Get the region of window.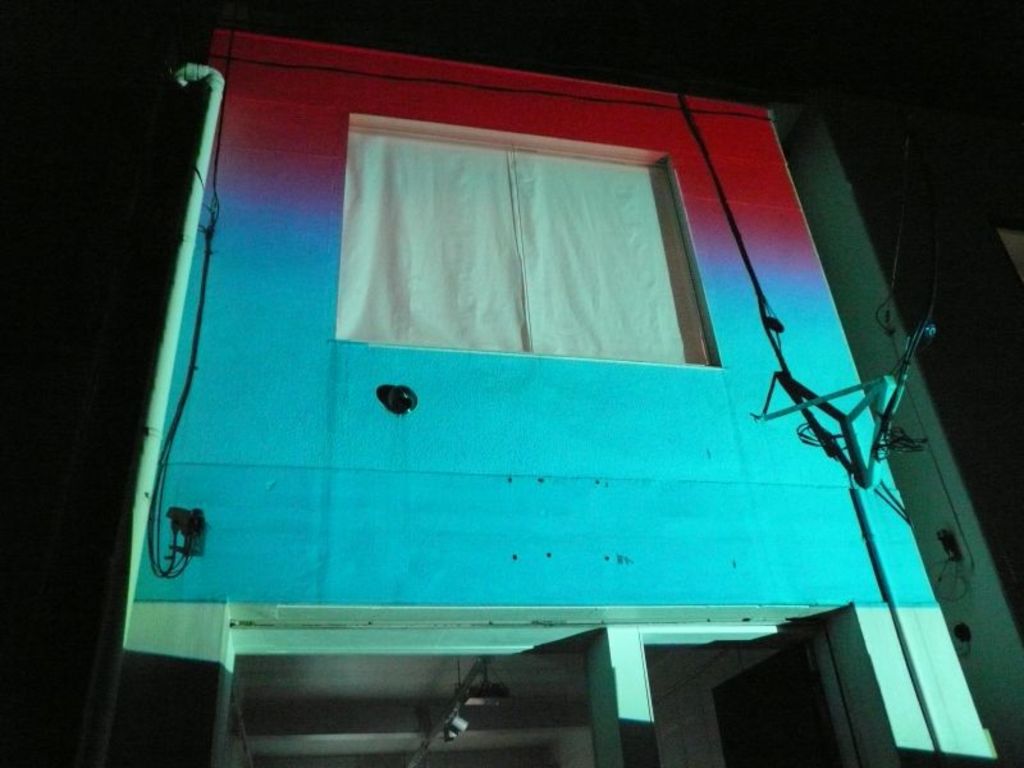
locate(329, 110, 741, 415).
